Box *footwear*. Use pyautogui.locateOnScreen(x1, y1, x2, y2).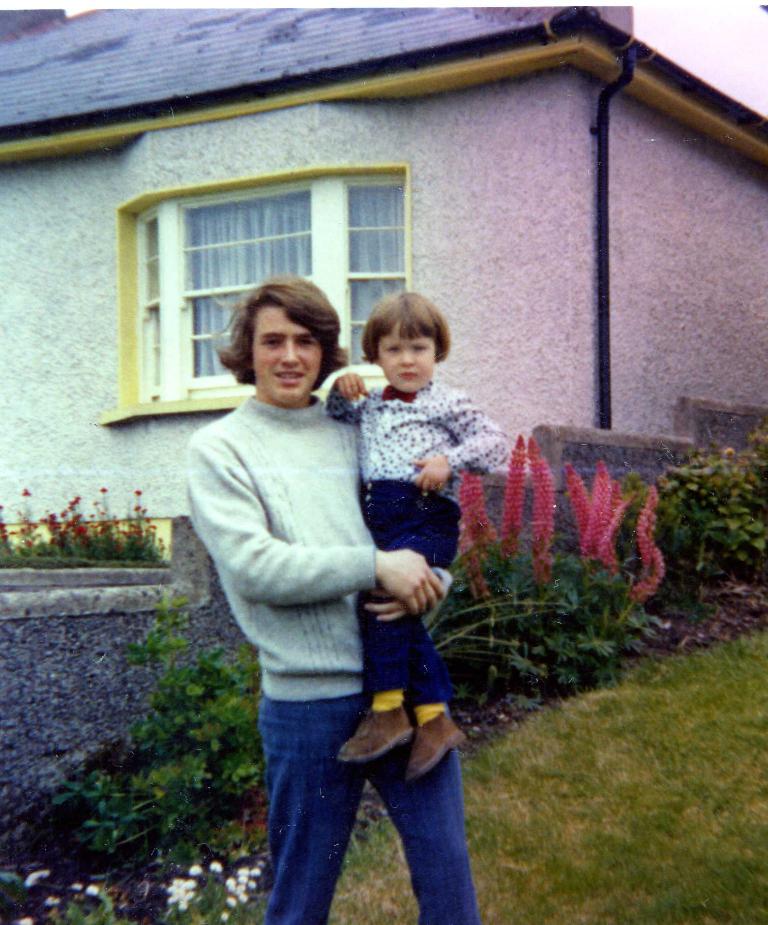
pyautogui.locateOnScreen(331, 700, 412, 761).
